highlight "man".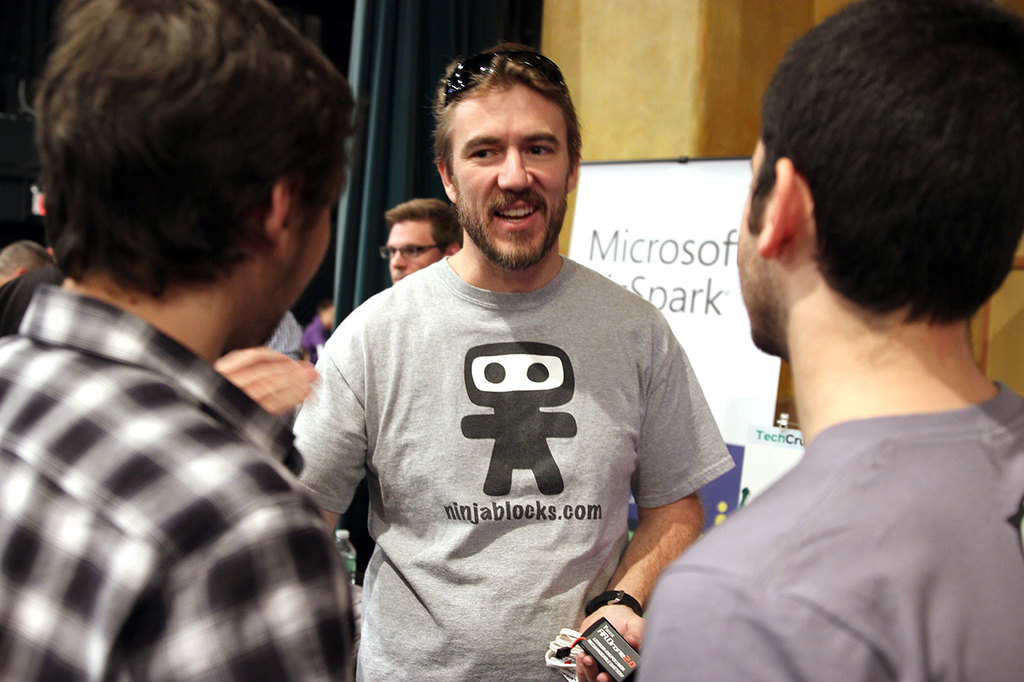
Highlighted region: bbox=[0, 0, 365, 681].
